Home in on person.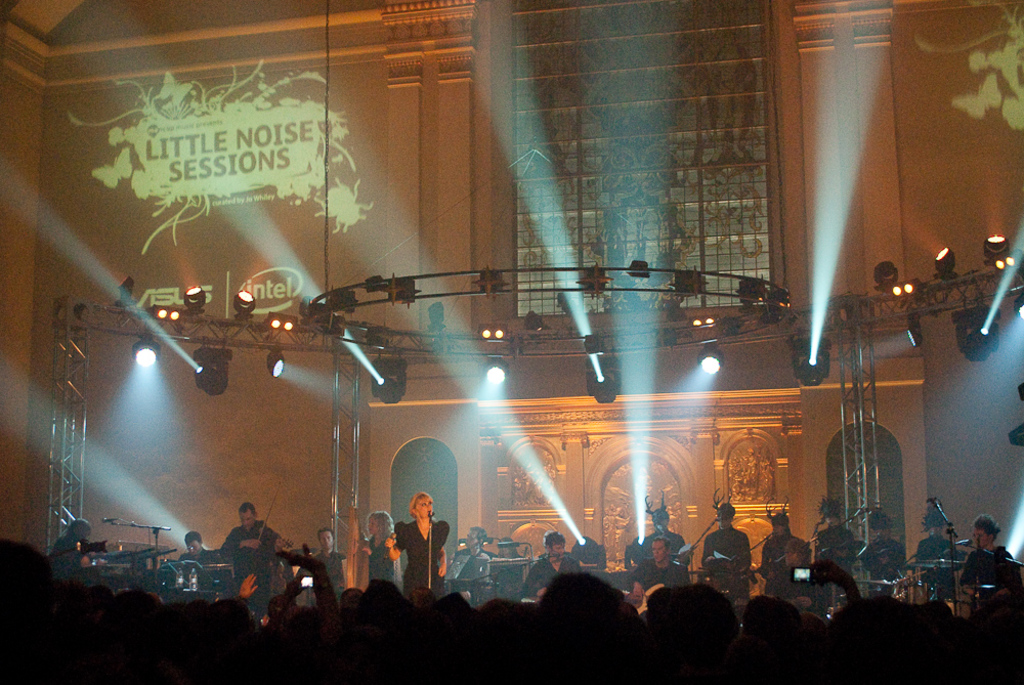
Homed in at left=709, top=501, right=752, bottom=588.
